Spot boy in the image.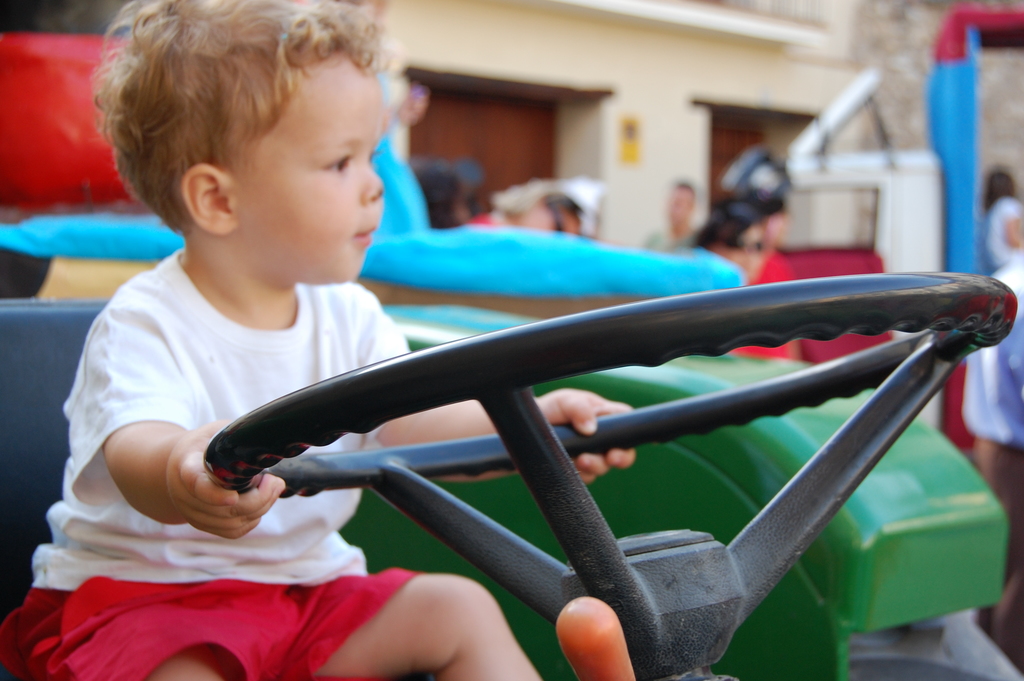
boy found at (0,0,546,680).
